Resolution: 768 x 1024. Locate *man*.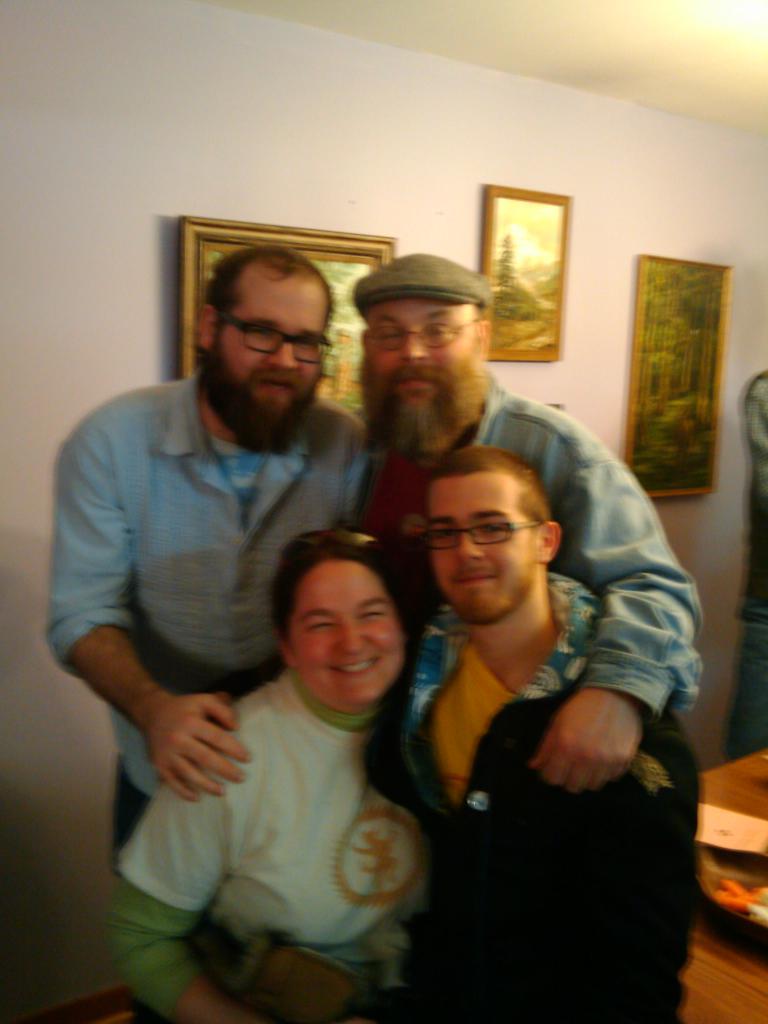
box=[362, 445, 708, 1023].
